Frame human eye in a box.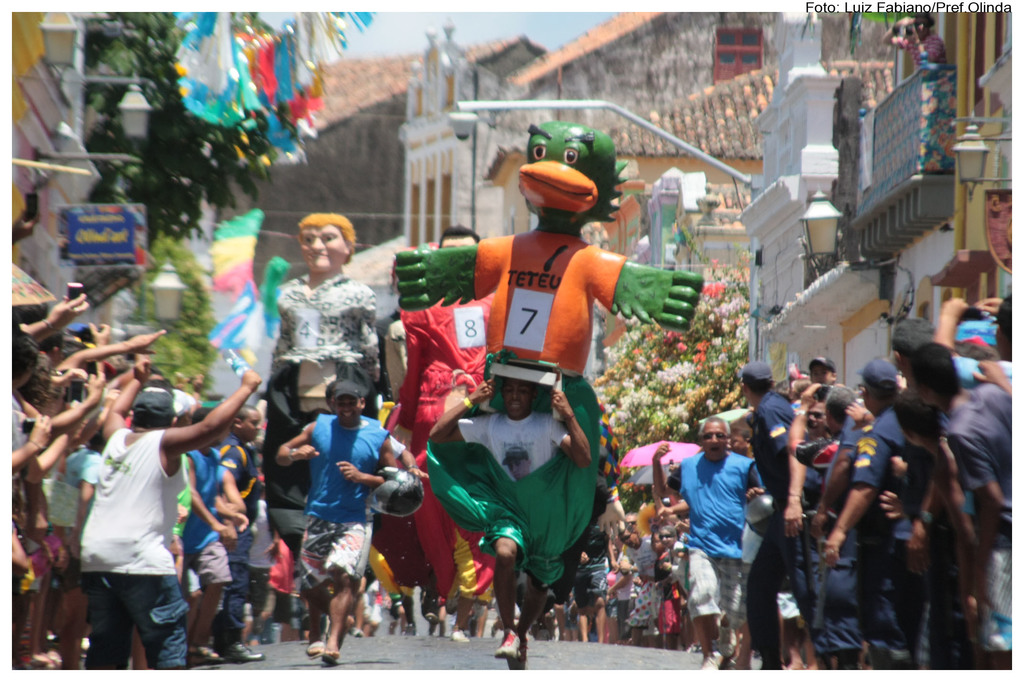
300 237 315 247.
